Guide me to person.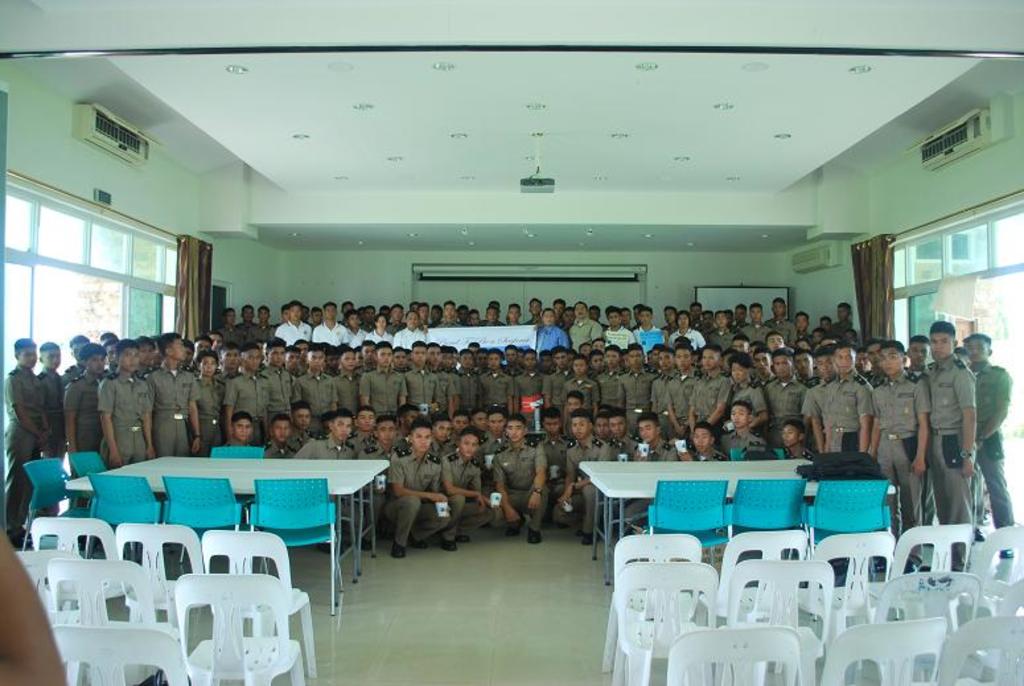
Guidance: bbox(490, 300, 498, 320).
